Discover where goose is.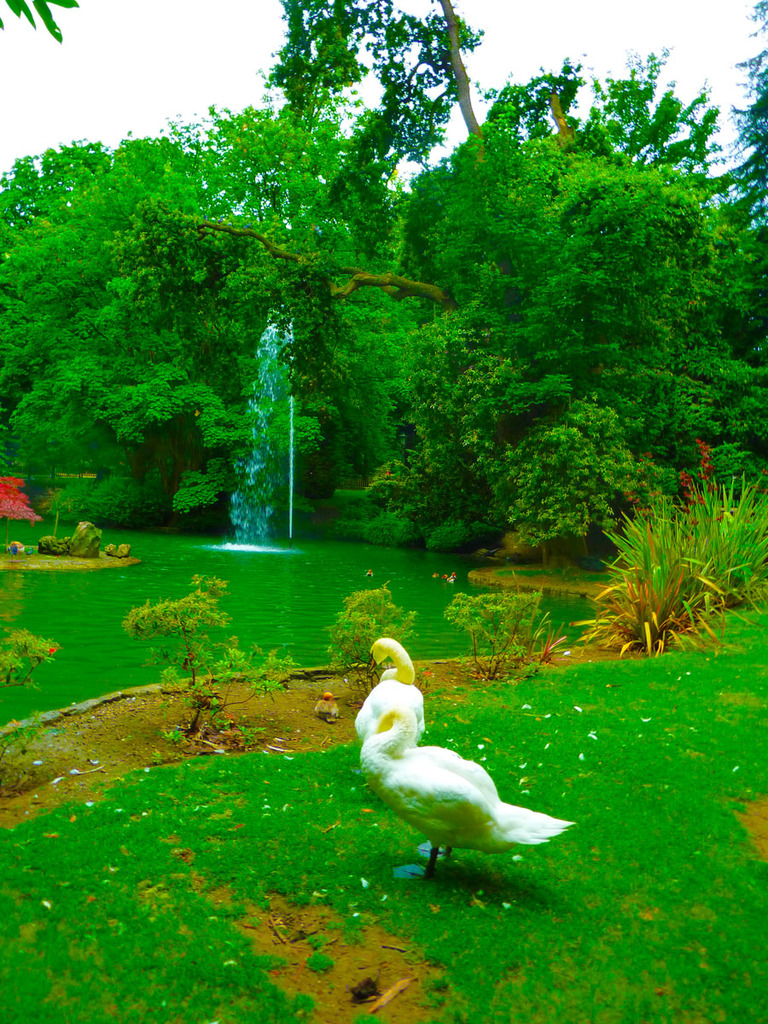
Discovered at Rect(352, 628, 425, 752).
